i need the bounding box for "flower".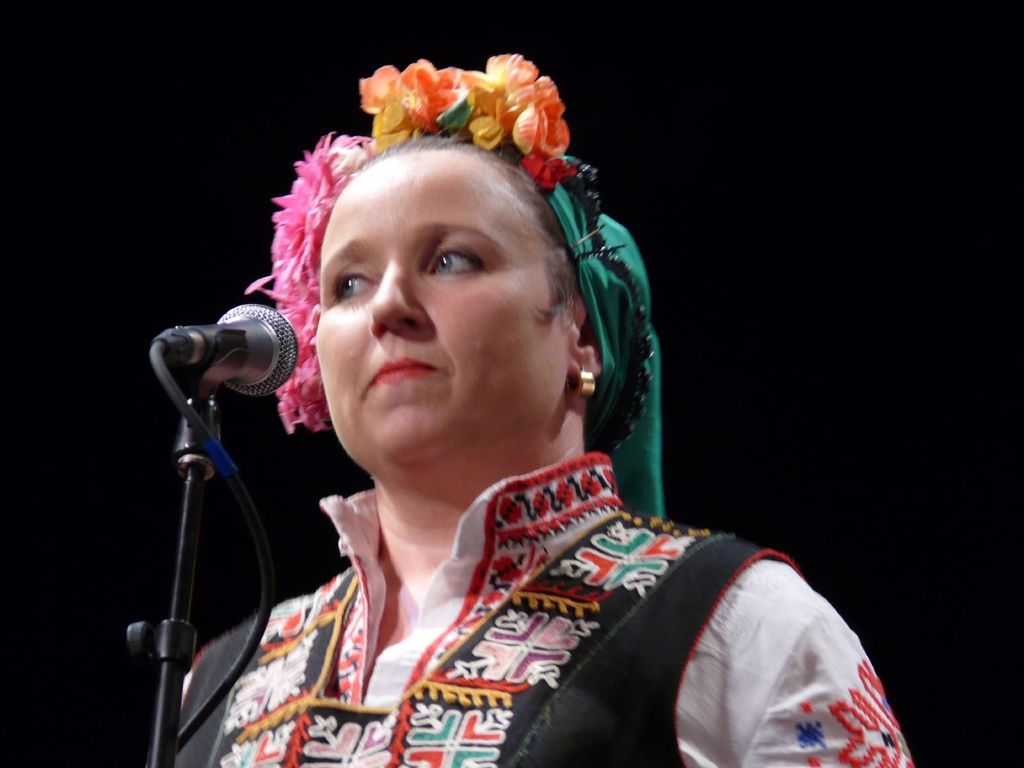
Here it is: [x1=357, y1=60, x2=465, y2=150].
